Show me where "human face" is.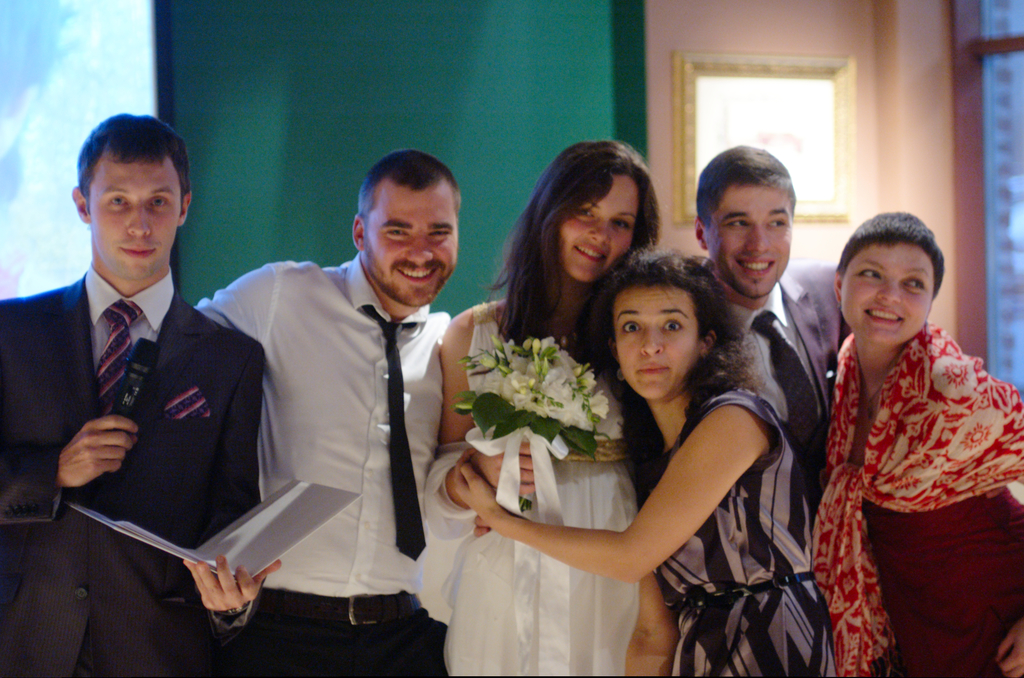
"human face" is at bbox=[838, 243, 939, 346].
